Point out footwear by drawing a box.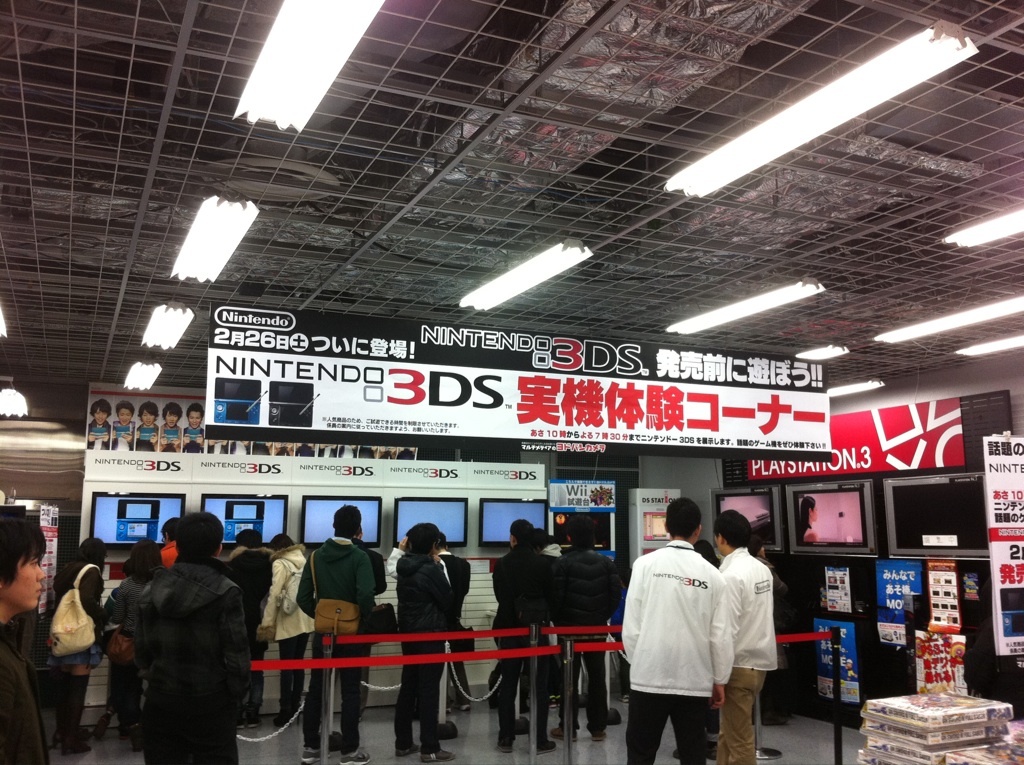
bbox(249, 713, 263, 729).
